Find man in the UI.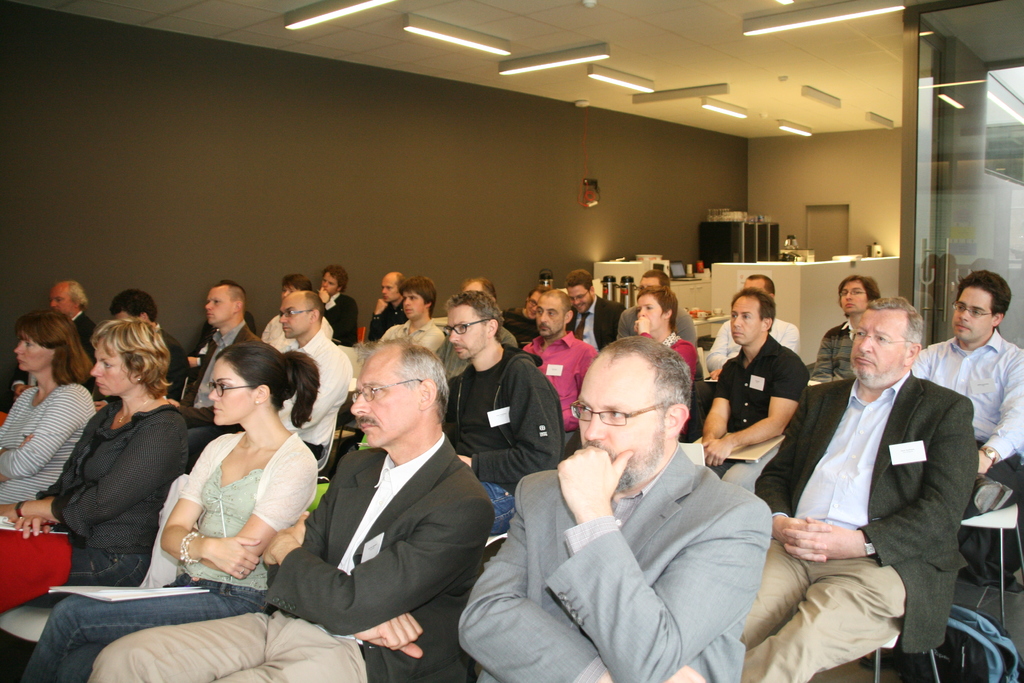
UI element at BBox(908, 267, 1023, 512).
